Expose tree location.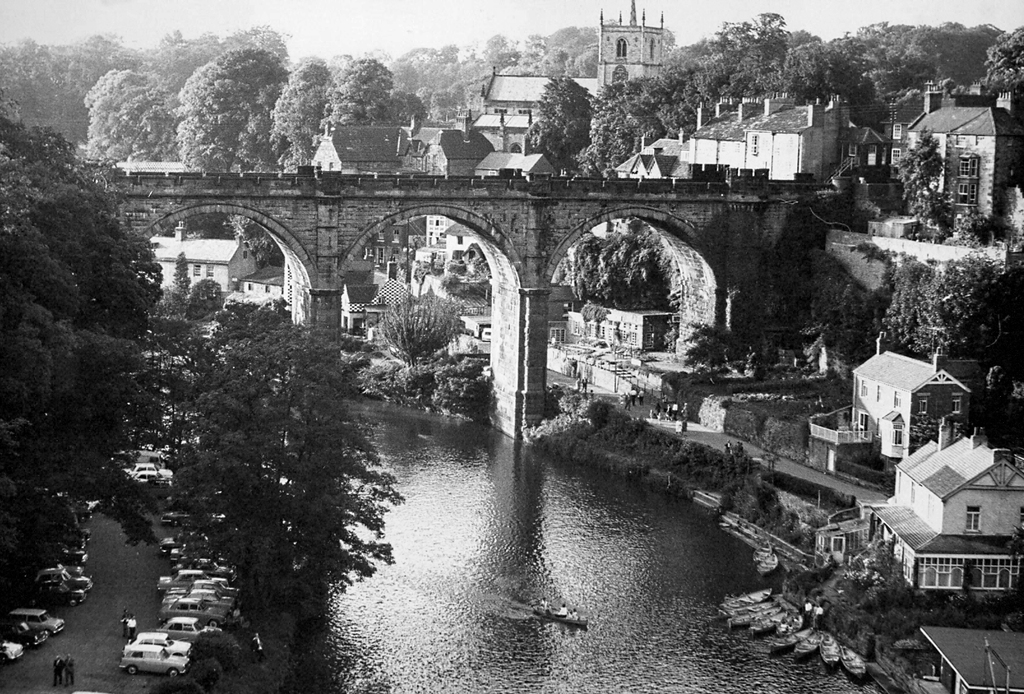
Exposed at [left=883, top=245, right=1023, bottom=366].
